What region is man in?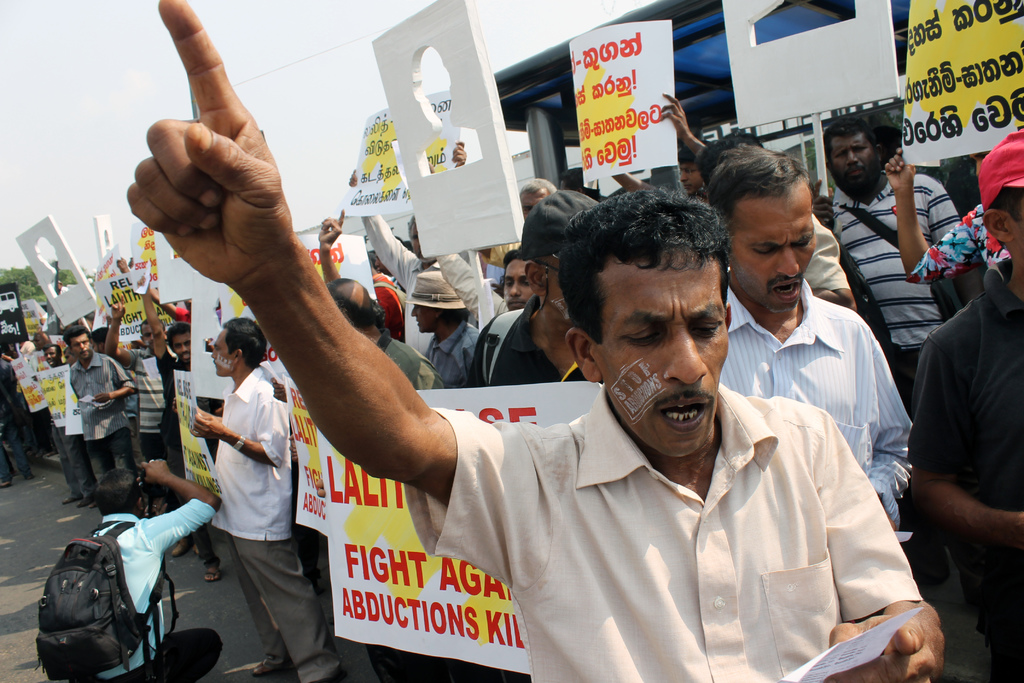
<region>323, 276, 448, 682</region>.
